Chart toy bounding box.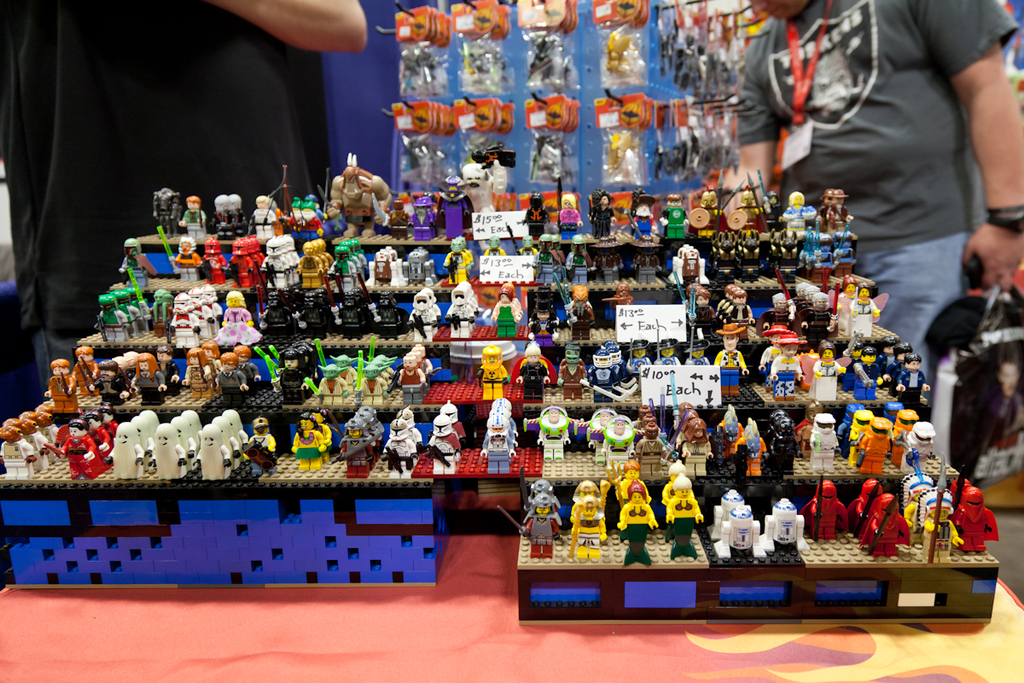
Charted: [174,295,198,347].
